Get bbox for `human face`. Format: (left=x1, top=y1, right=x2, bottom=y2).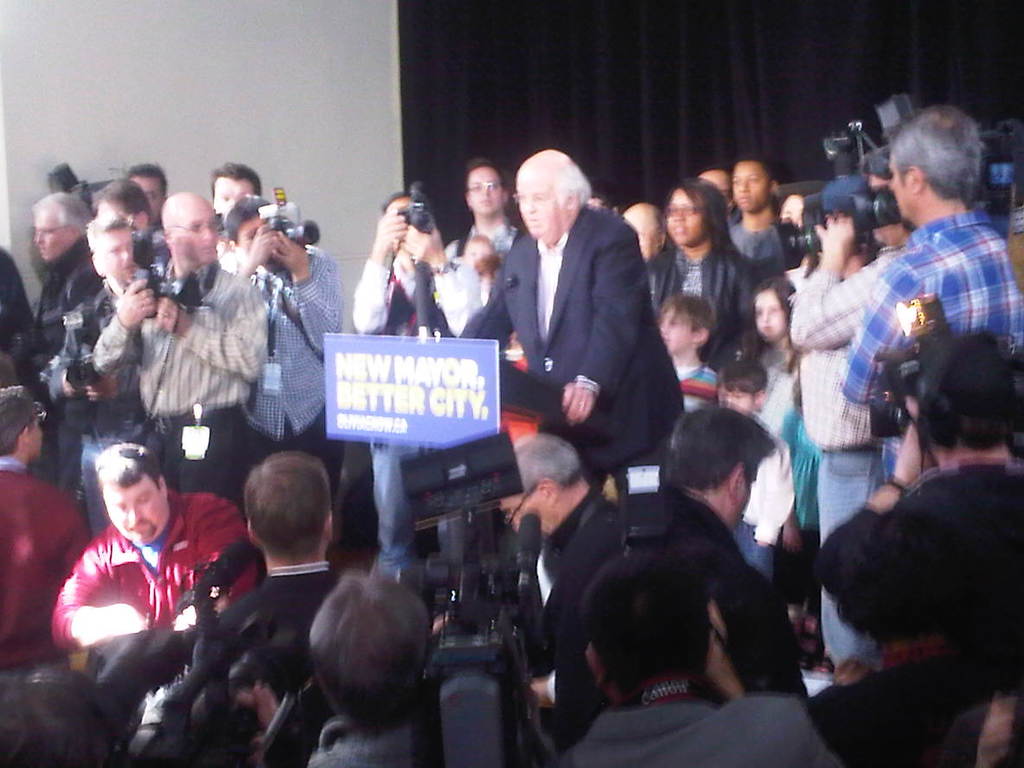
(left=101, top=205, right=153, bottom=240).
